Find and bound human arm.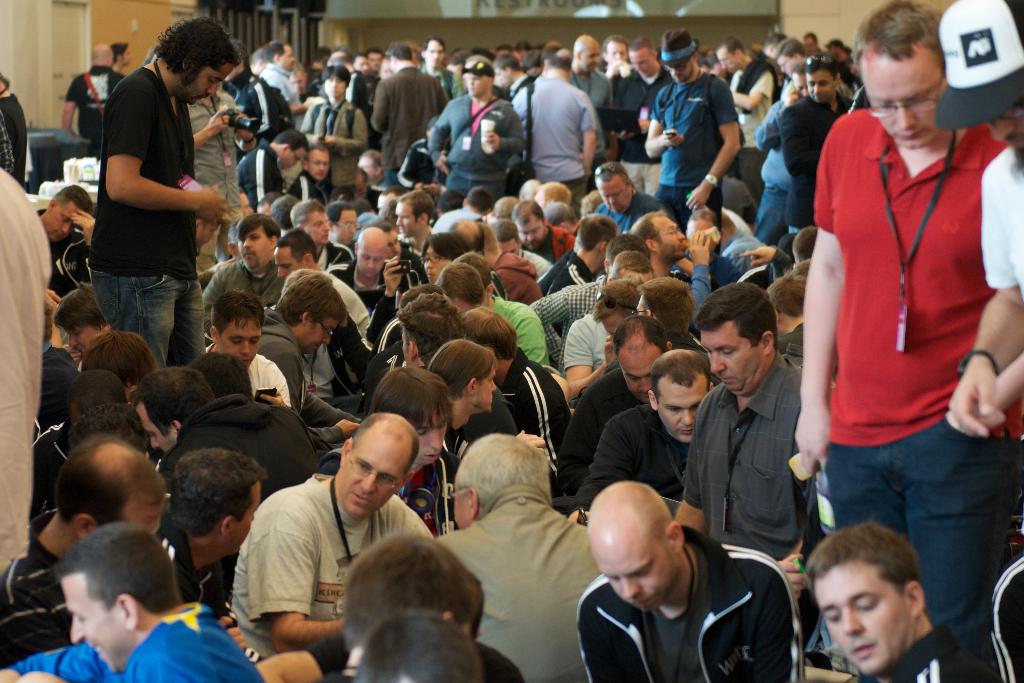
Bound: crop(200, 267, 239, 329).
